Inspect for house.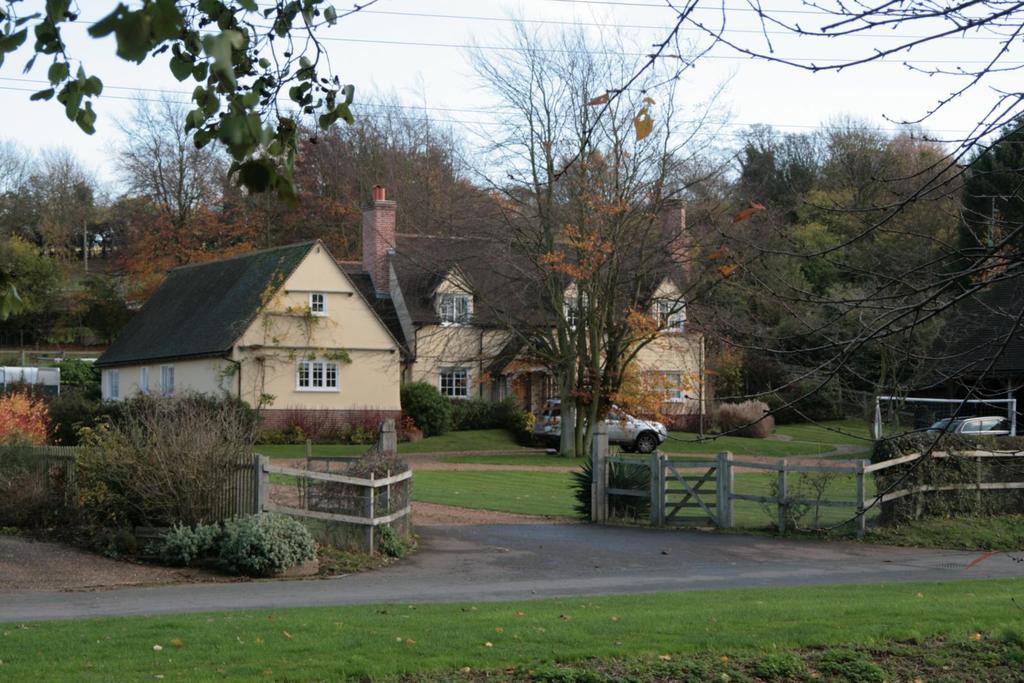
Inspection: Rect(0, 301, 120, 408).
